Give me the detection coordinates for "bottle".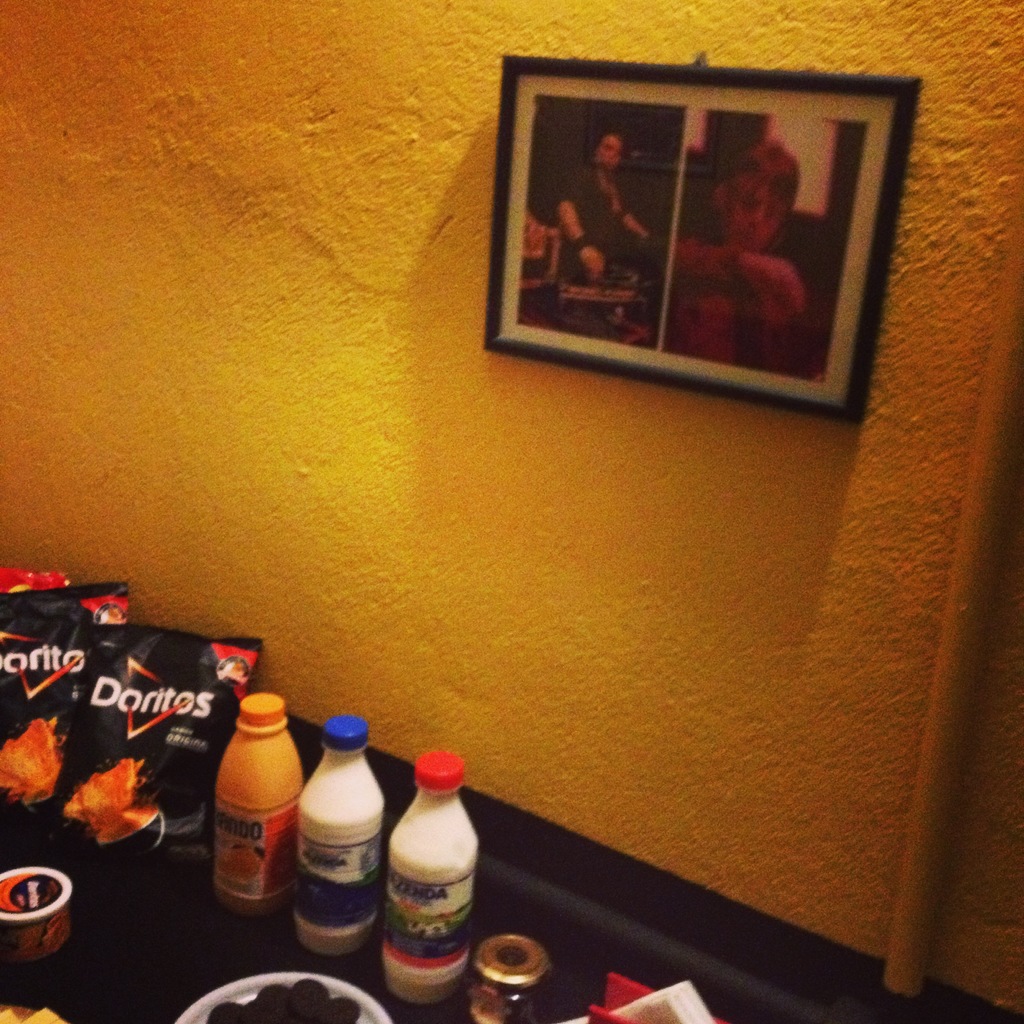
bbox=[294, 710, 389, 949].
